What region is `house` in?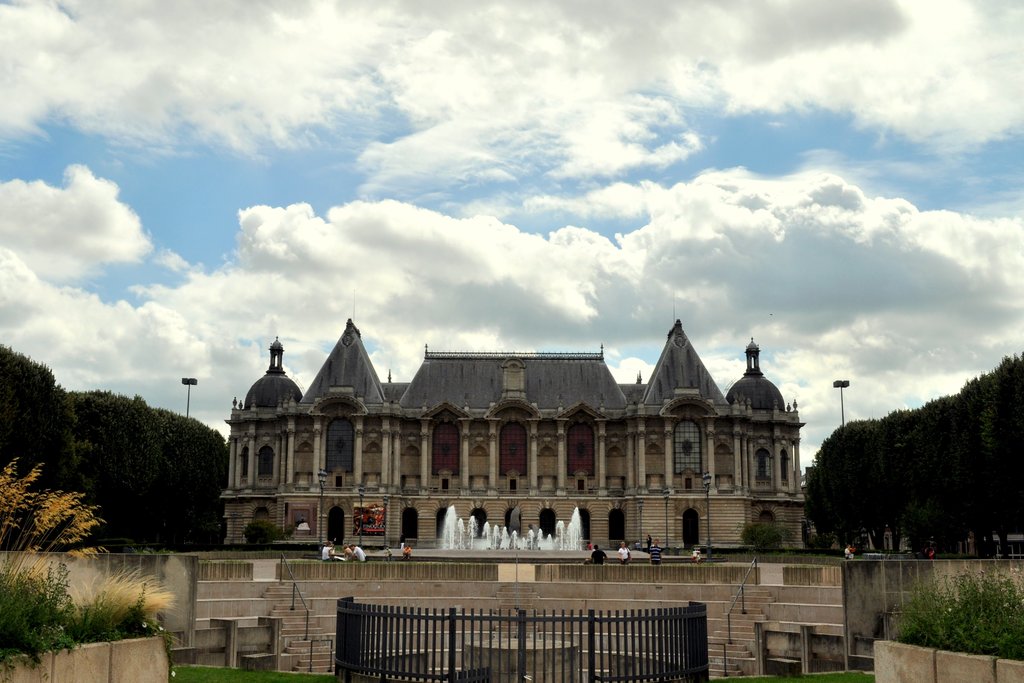
BBox(218, 320, 804, 552).
